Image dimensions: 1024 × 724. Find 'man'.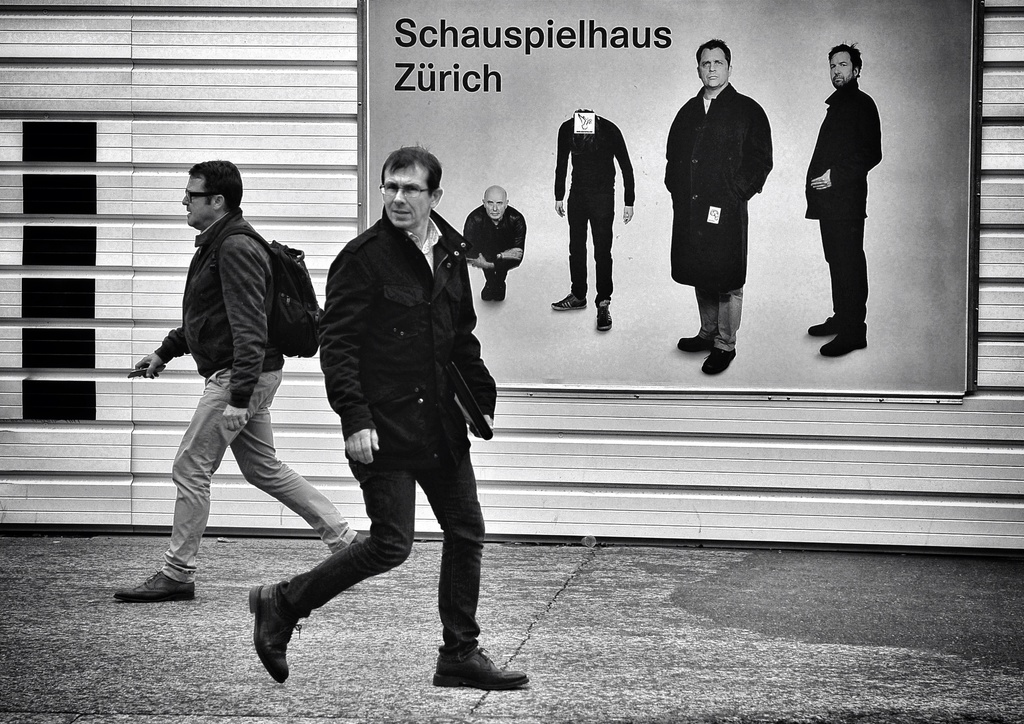
region(97, 152, 374, 597).
